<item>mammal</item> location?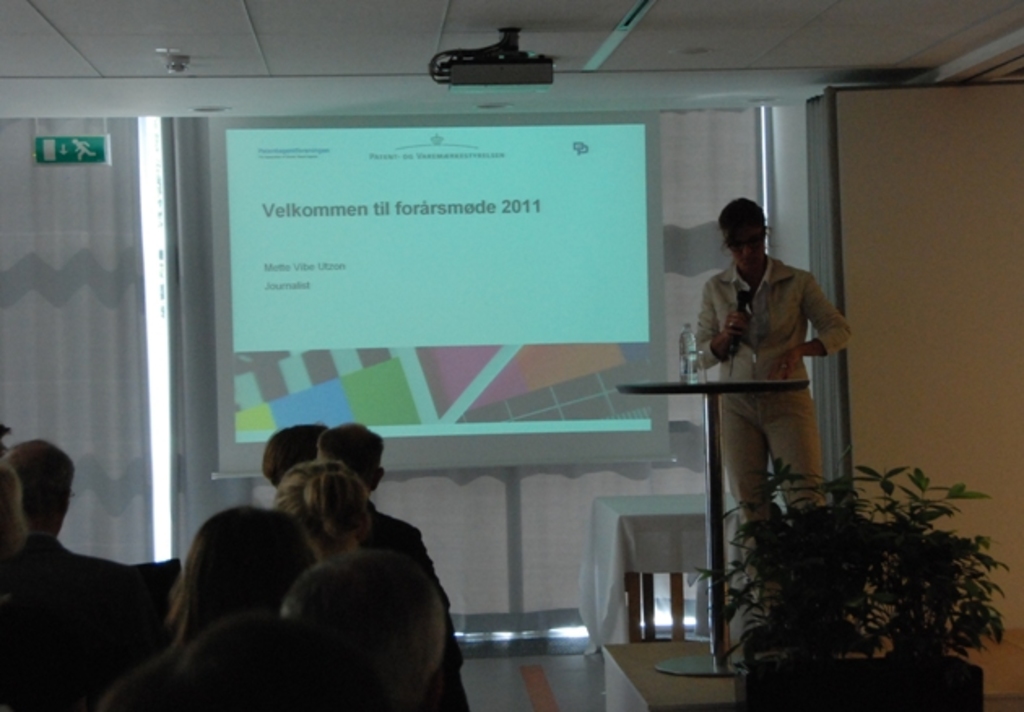
{"left": 257, "top": 424, "right": 332, "bottom": 481}
